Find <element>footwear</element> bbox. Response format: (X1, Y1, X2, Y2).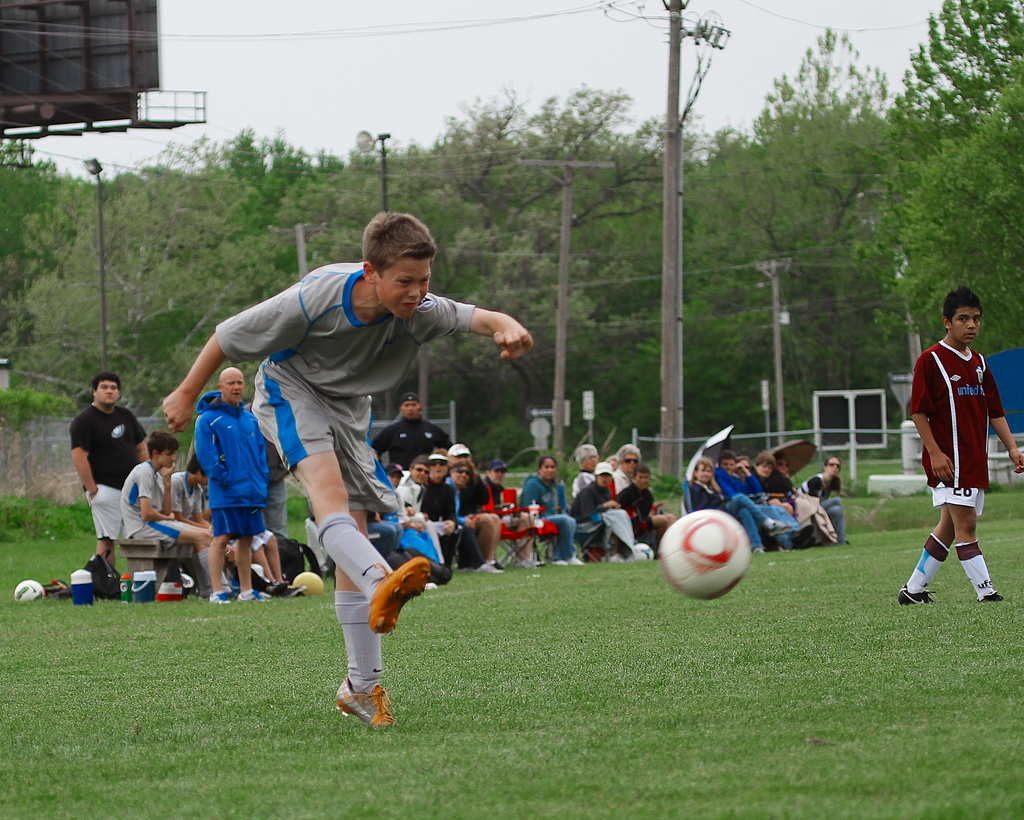
(895, 584, 934, 607).
